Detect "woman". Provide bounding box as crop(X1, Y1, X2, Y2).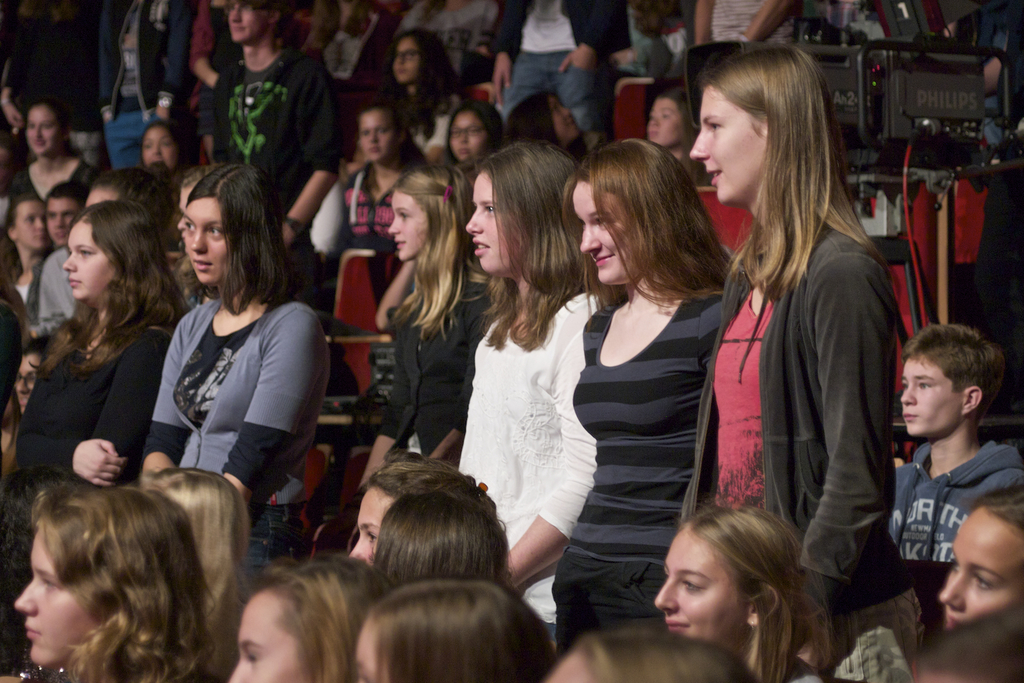
crop(502, 89, 583, 168).
